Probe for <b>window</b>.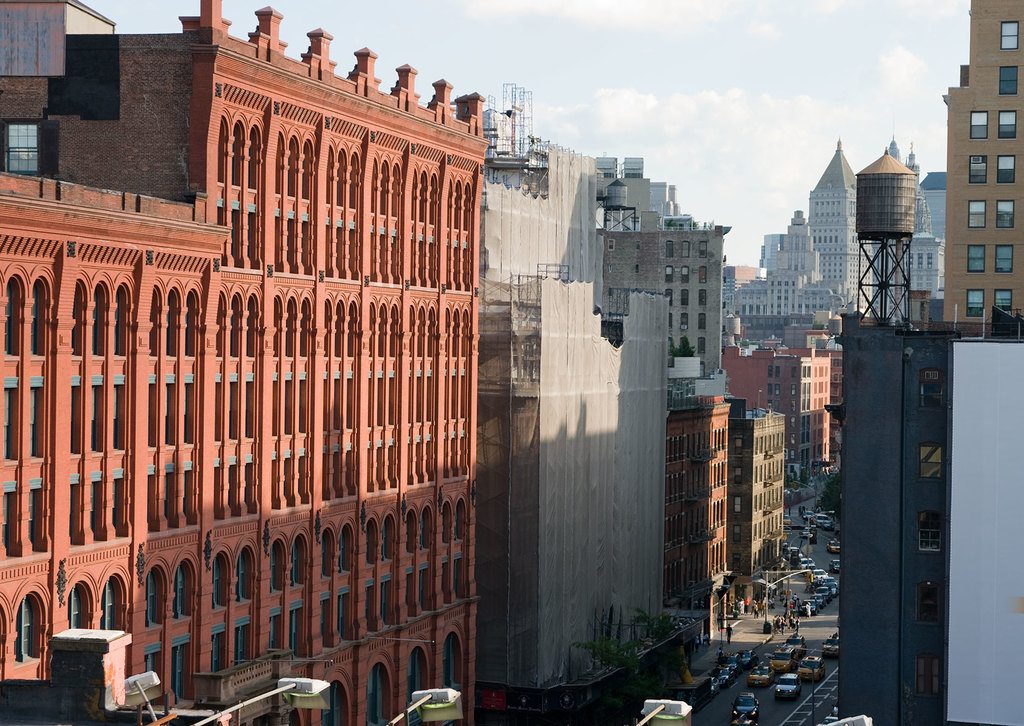
Probe result: detection(992, 287, 1013, 316).
